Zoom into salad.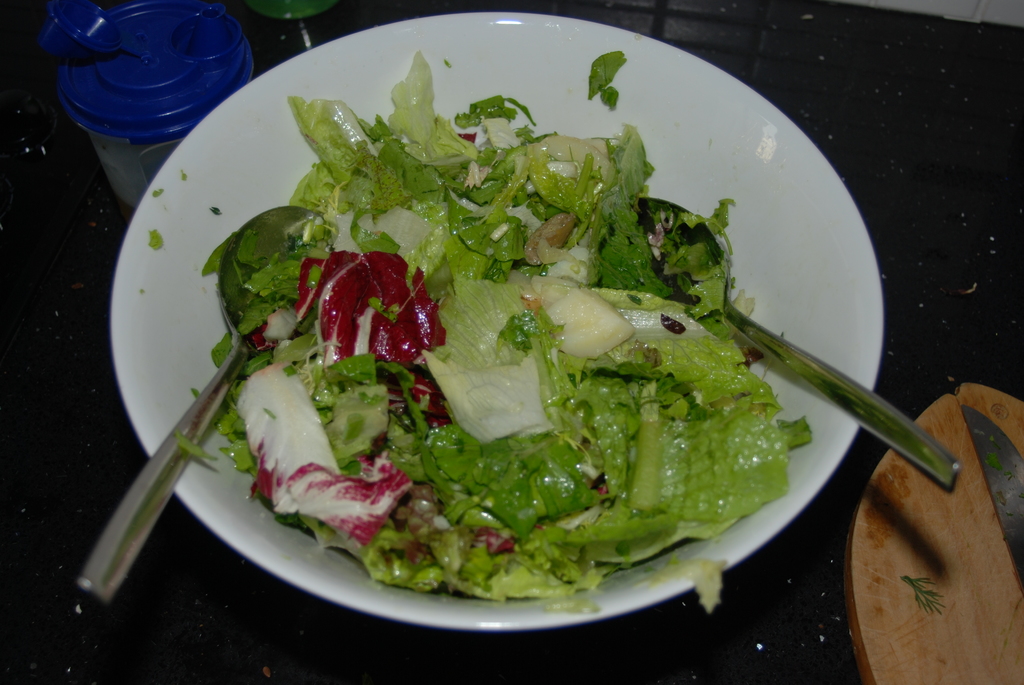
Zoom target: <bbox>205, 47, 812, 598</bbox>.
